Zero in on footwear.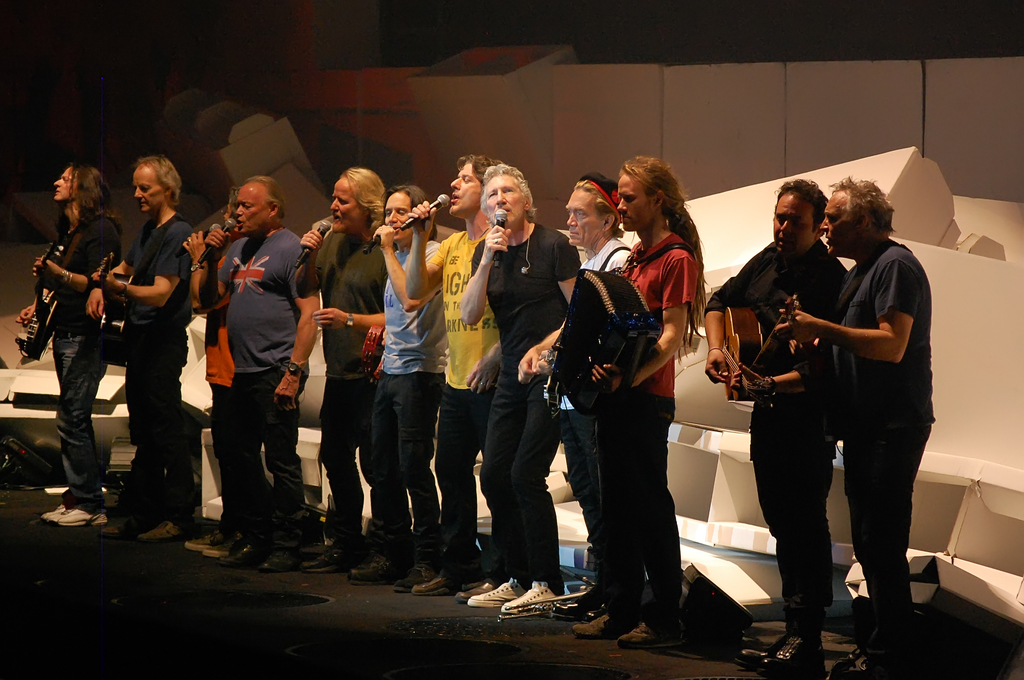
Zeroed in: 257,537,300,567.
